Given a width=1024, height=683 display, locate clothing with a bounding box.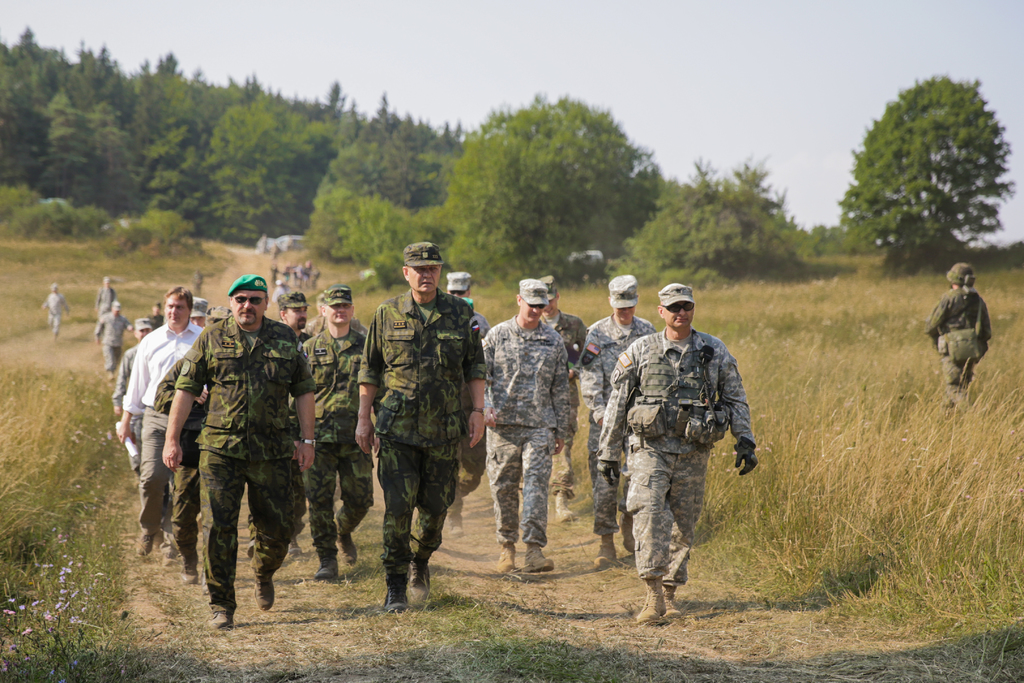
Located: (582, 313, 659, 536).
